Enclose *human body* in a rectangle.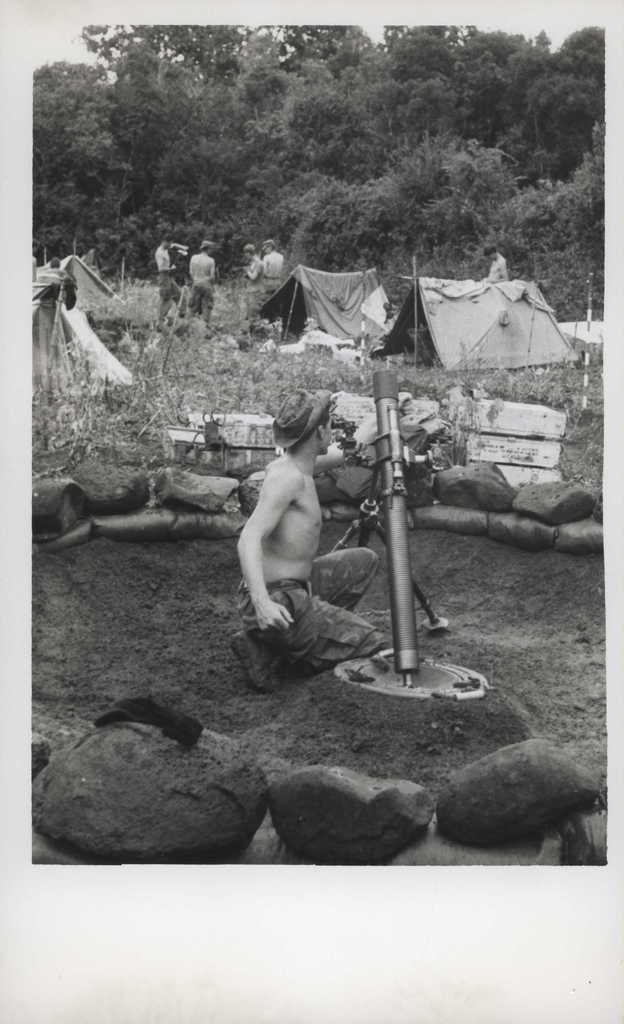
rect(240, 243, 261, 321).
